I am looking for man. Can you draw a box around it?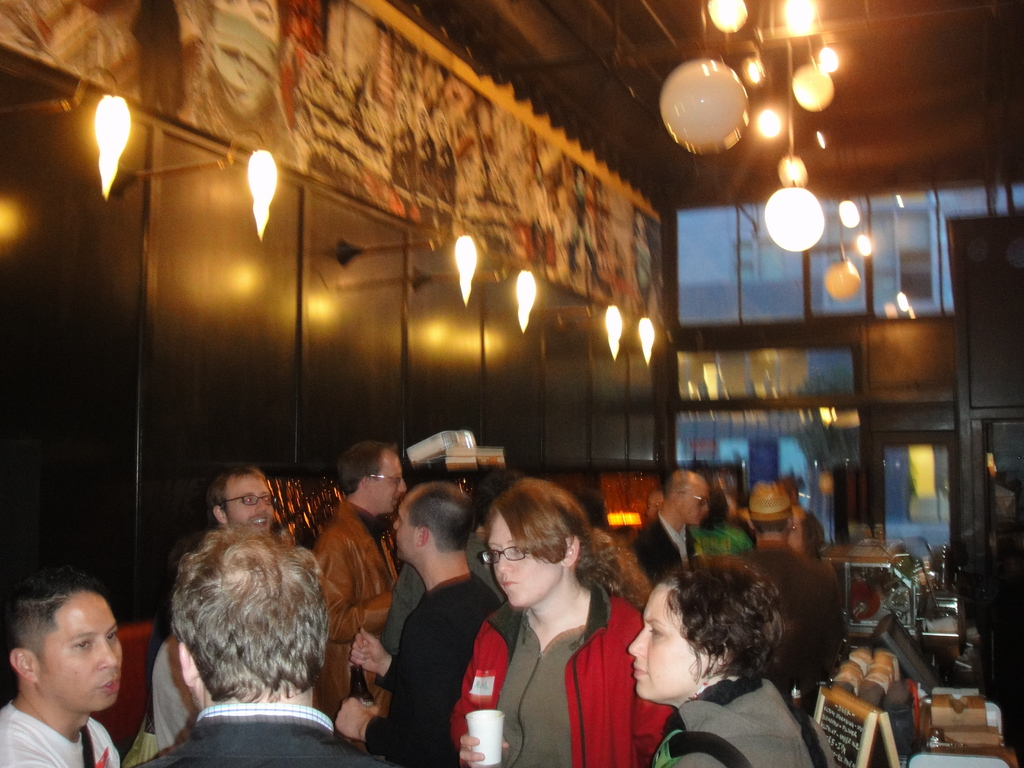
Sure, the bounding box is region(138, 525, 401, 767).
